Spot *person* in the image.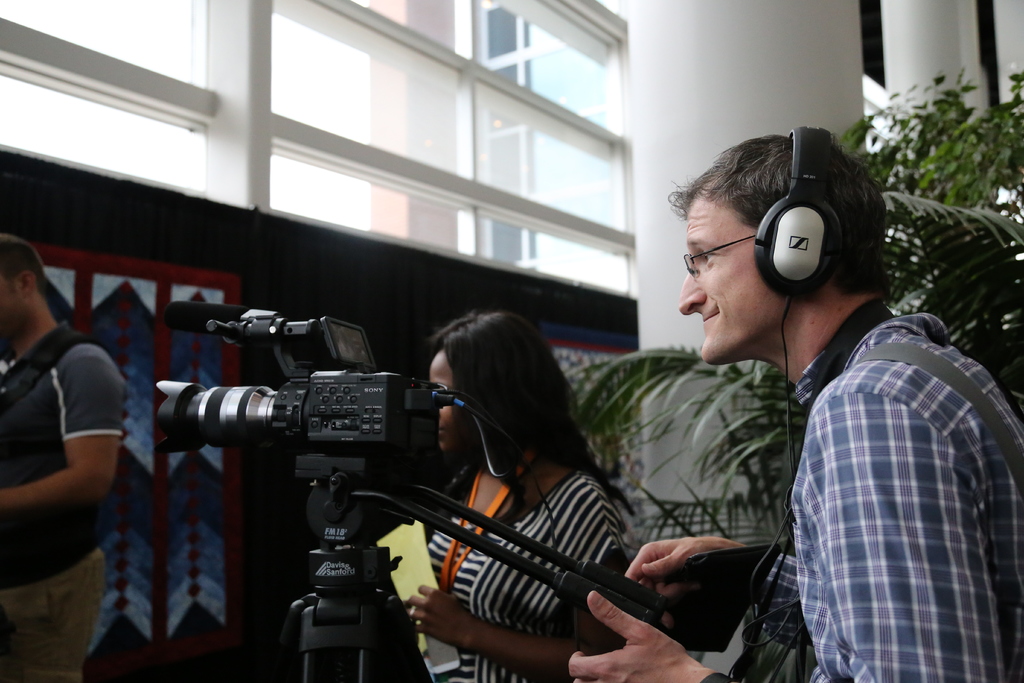
*person* found at (left=397, top=305, right=637, bottom=682).
